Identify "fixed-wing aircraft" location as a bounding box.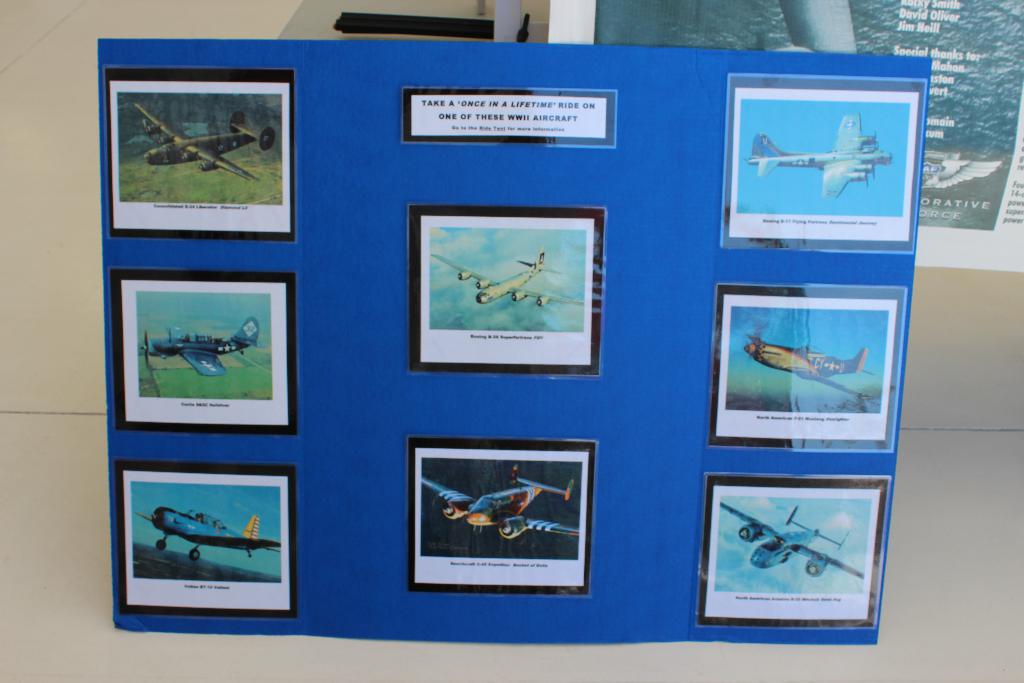
Rect(745, 334, 867, 401).
